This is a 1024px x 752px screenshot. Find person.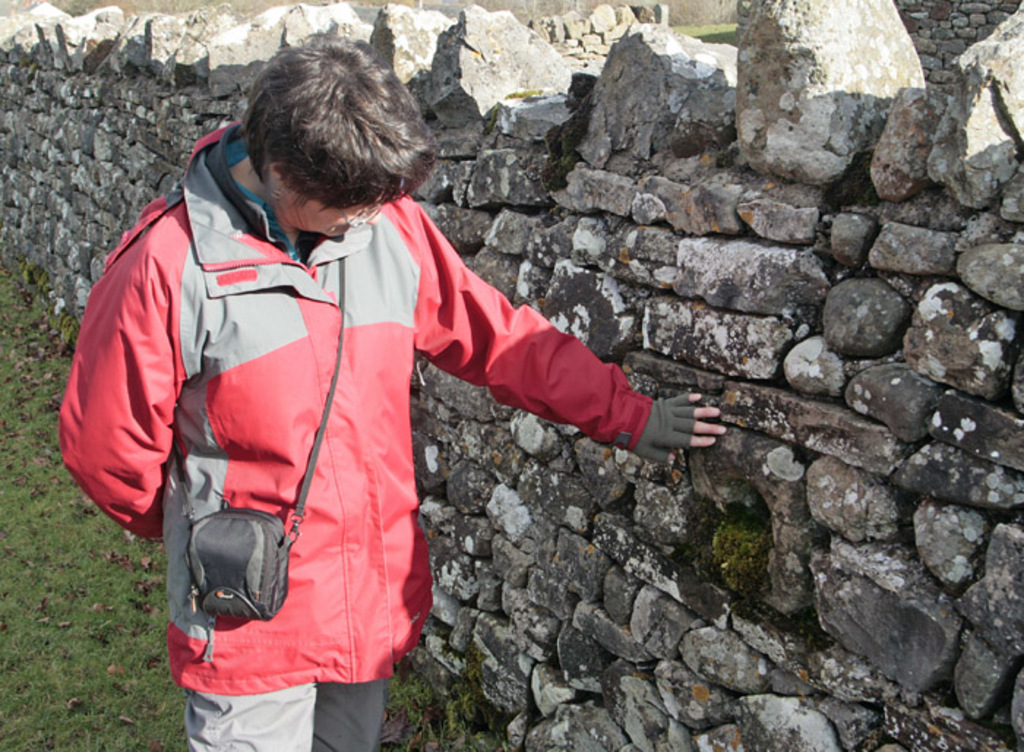
Bounding box: l=60, t=29, r=729, b=751.
